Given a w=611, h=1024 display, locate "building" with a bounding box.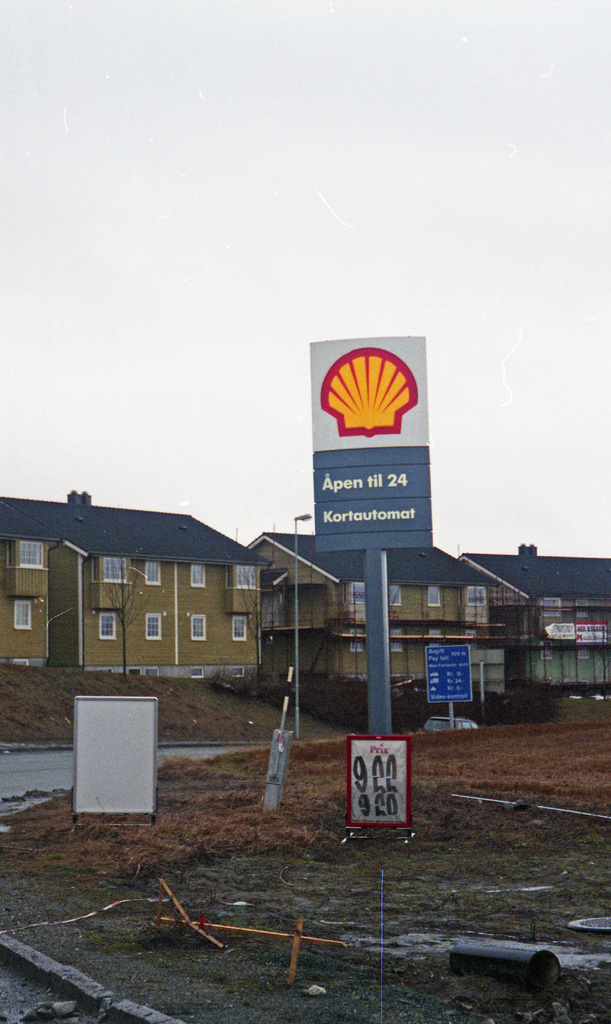
Located: Rect(0, 488, 275, 696).
